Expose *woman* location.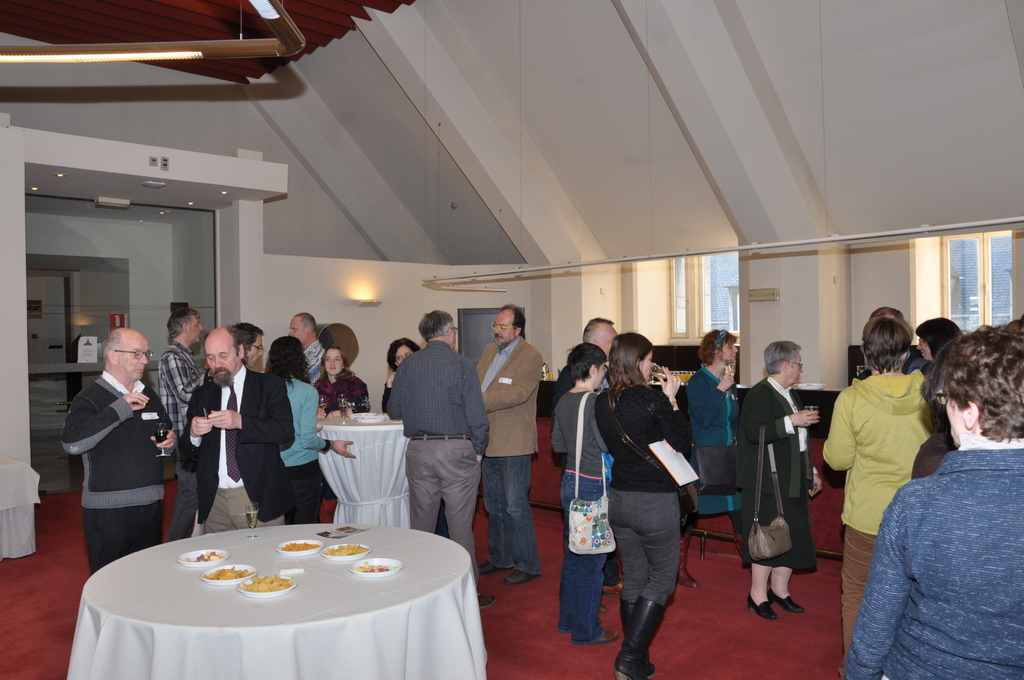
Exposed at [916,315,963,369].
